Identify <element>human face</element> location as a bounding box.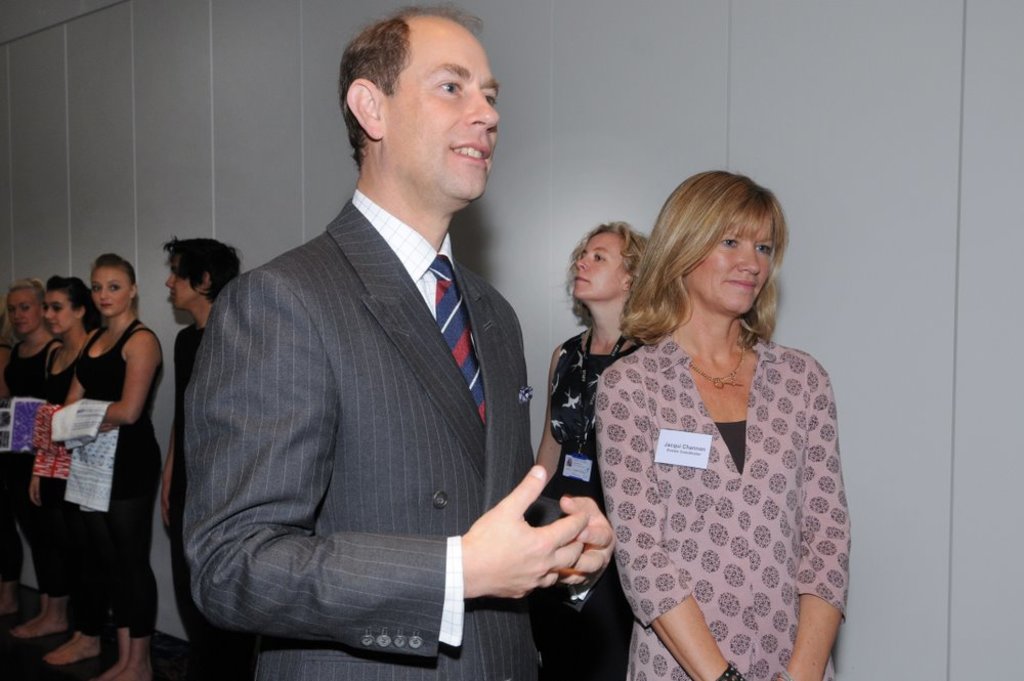
bbox(91, 269, 131, 318).
